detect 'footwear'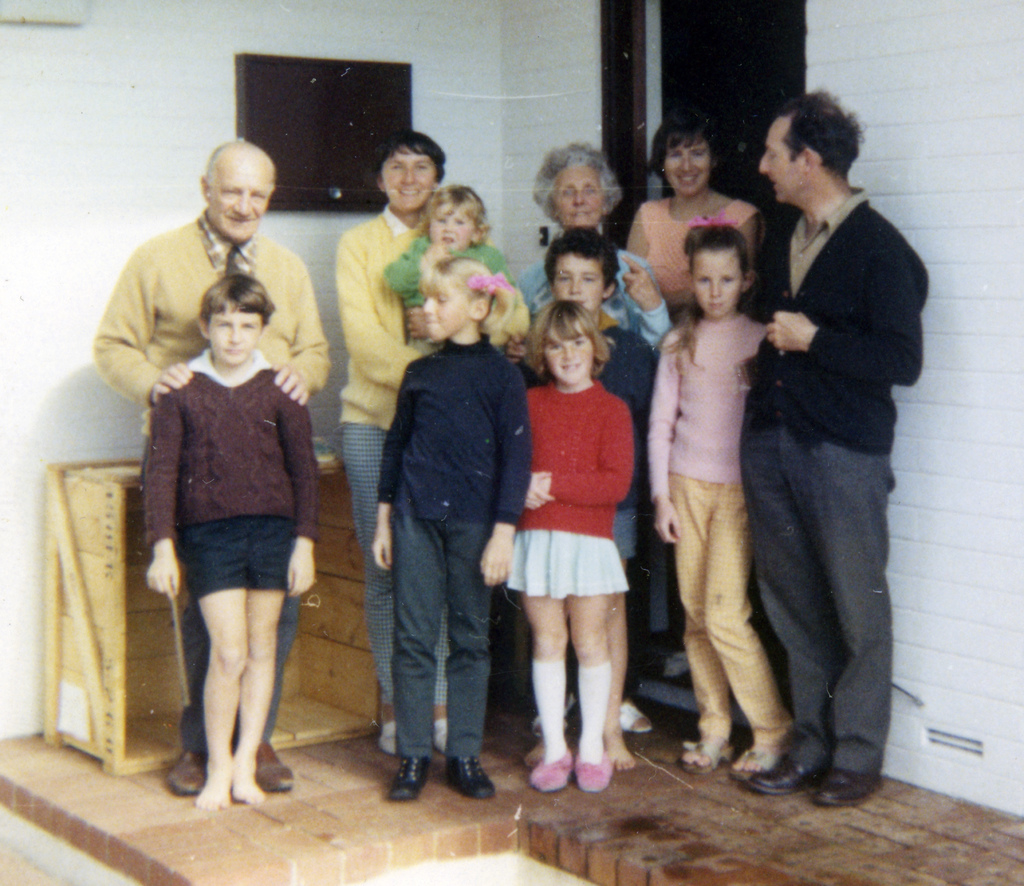
<box>694,716,721,774</box>
